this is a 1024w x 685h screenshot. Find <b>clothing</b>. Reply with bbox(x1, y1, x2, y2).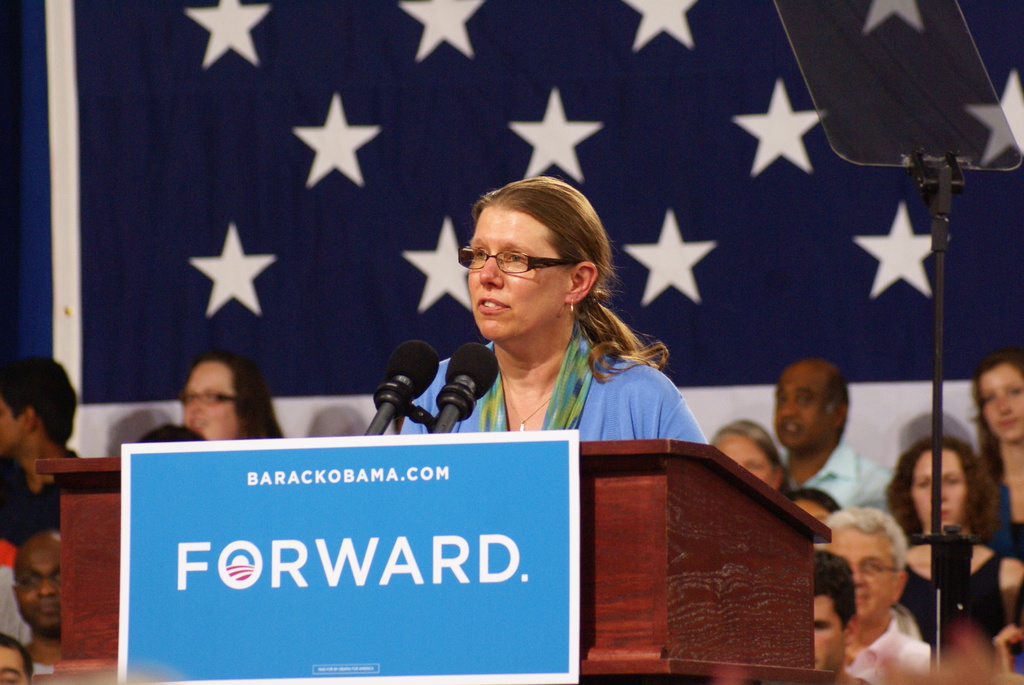
bbox(398, 339, 712, 442).
